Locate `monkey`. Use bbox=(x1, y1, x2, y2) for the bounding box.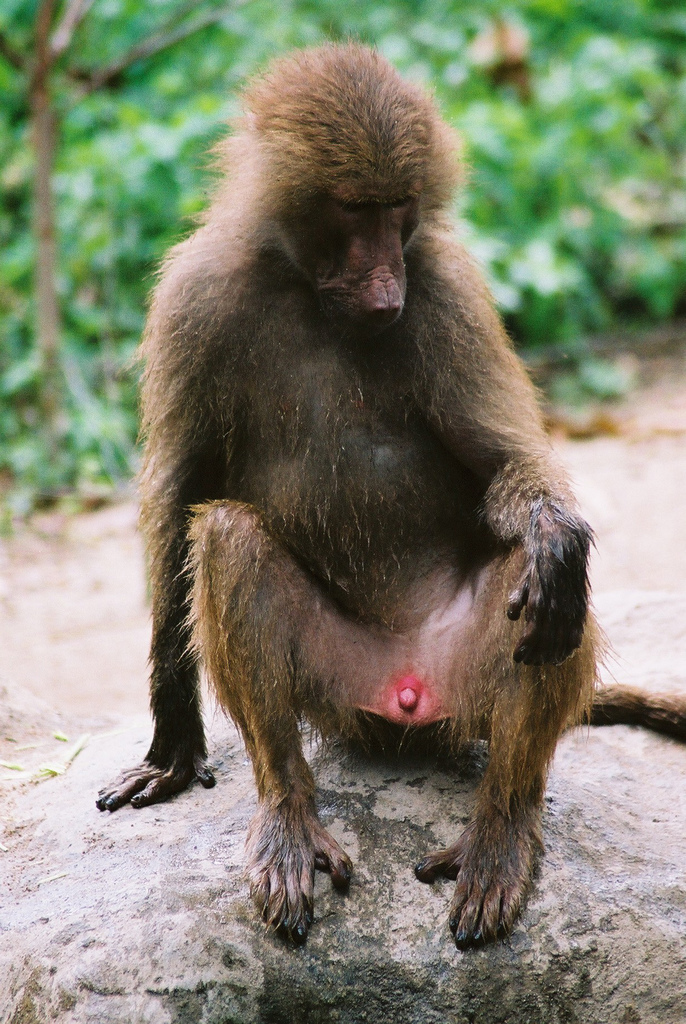
bbox=(94, 37, 685, 945).
